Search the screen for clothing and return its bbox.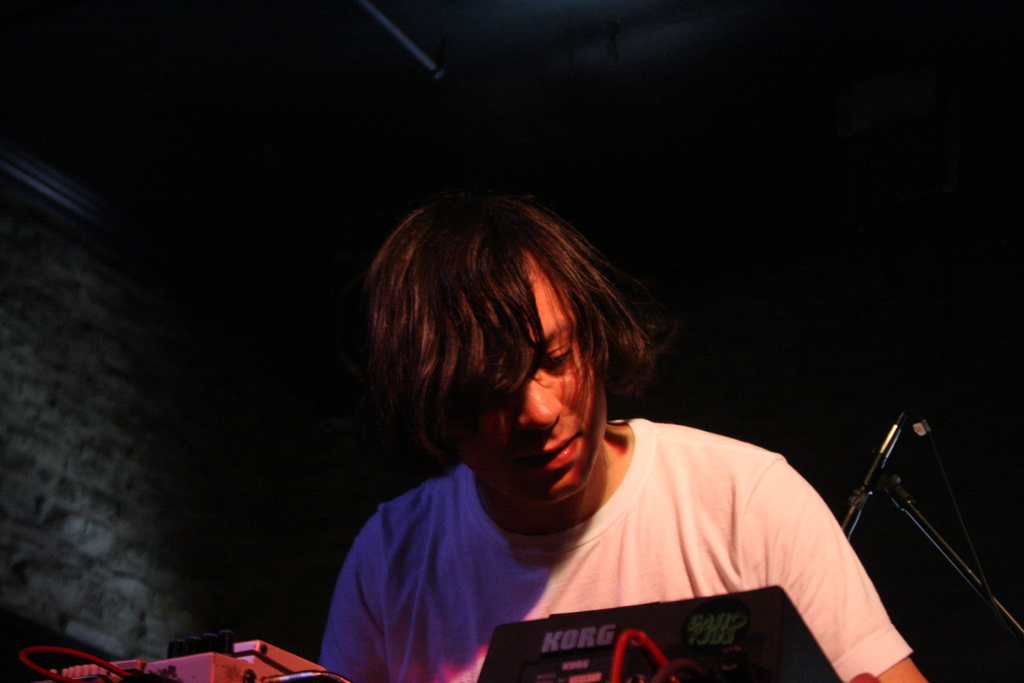
Found: x1=317 y1=368 x2=915 y2=676.
